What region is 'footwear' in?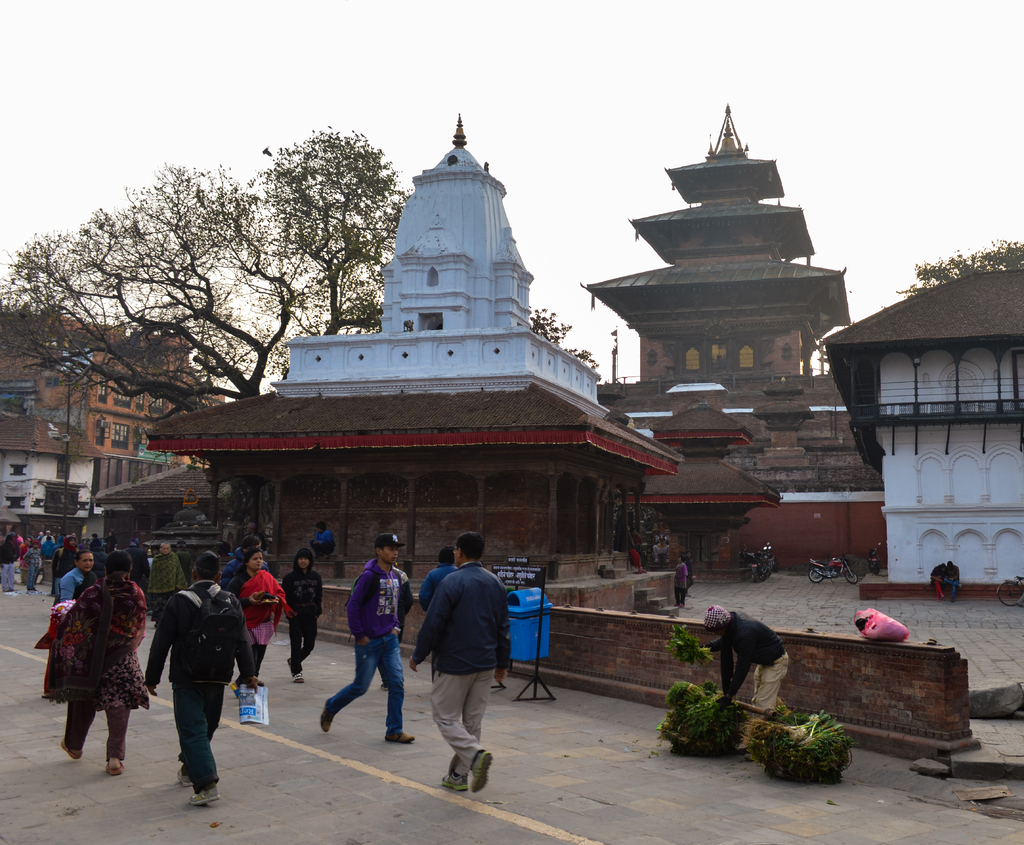
(left=68, top=744, right=83, bottom=766).
